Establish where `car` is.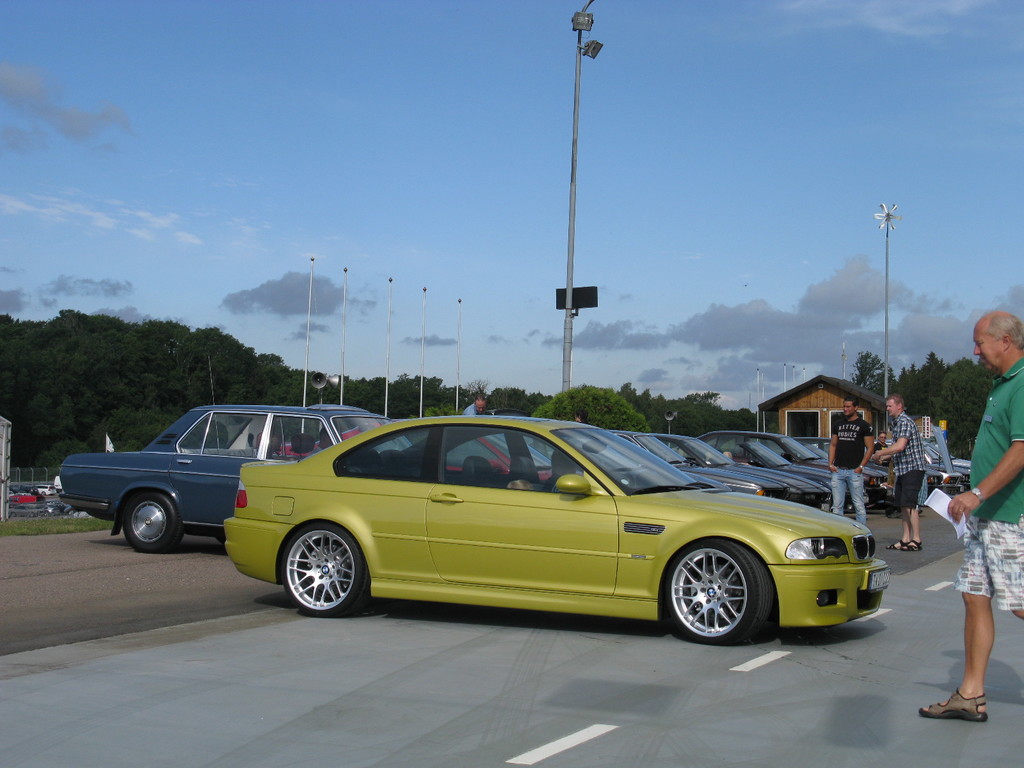
Established at {"left": 927, "top": 431, "right": 976, "bottom": 496}.
